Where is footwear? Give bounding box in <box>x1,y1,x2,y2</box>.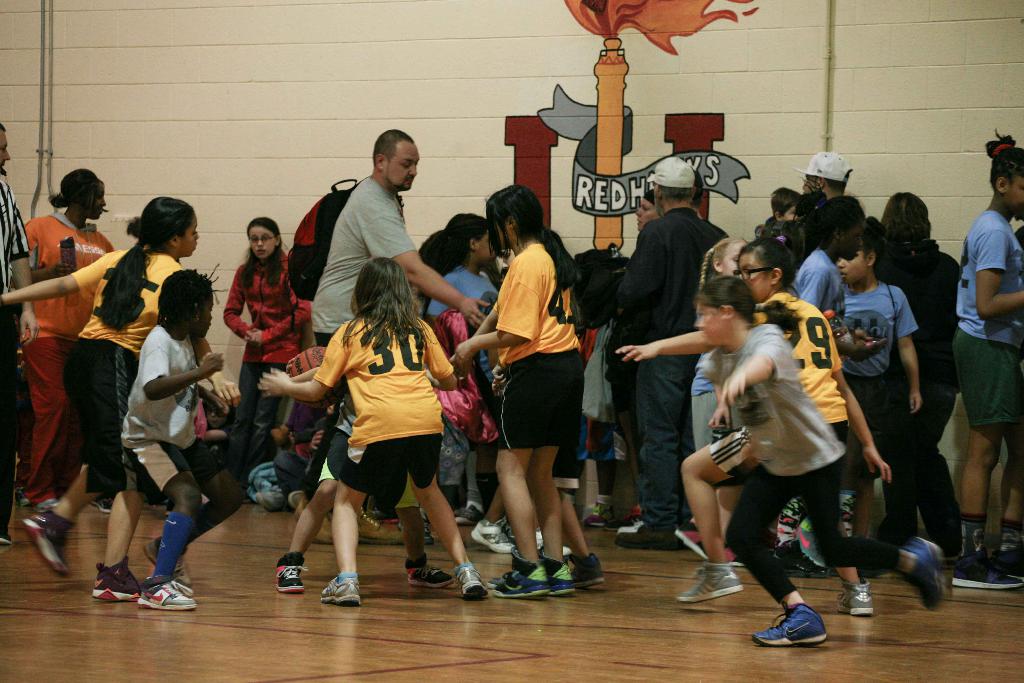
<box>615,522,681,550</box>.
